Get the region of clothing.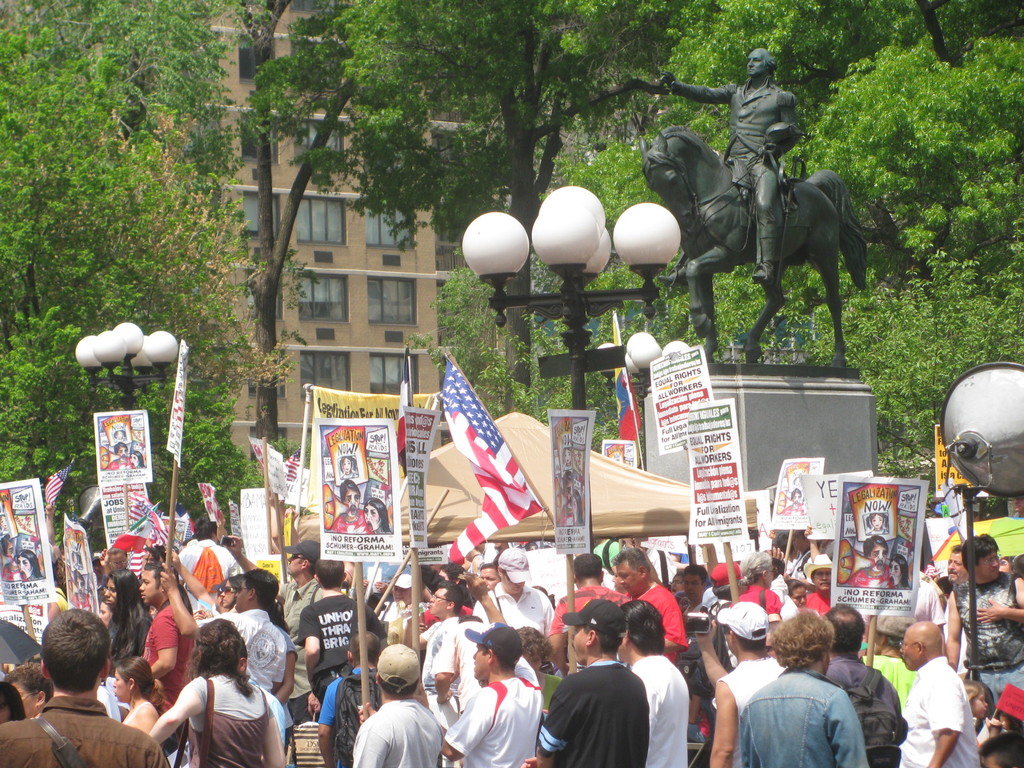
[428,621,534,708].
